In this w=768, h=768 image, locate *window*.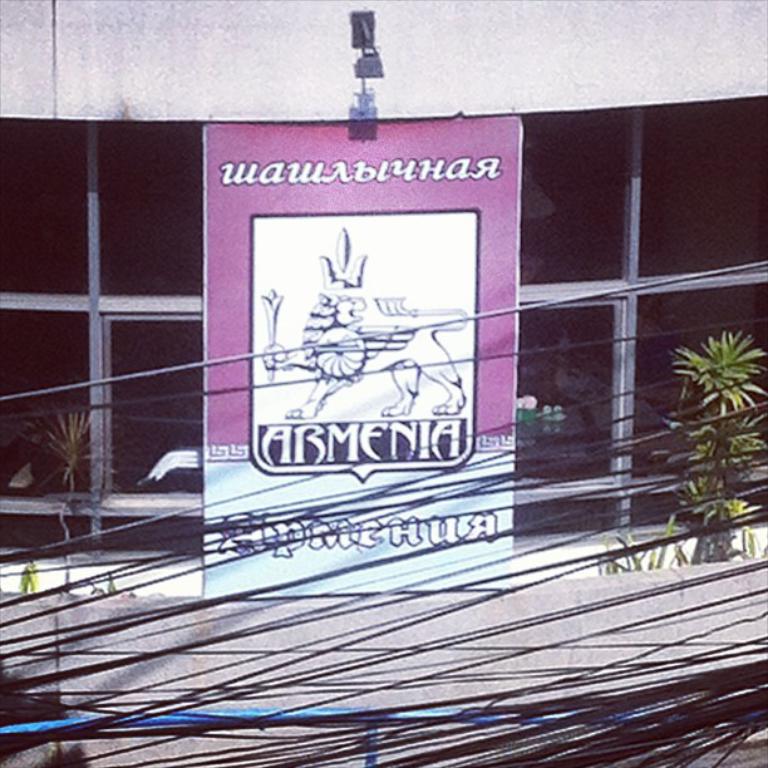
Bounding box: (left=20, top=110, right=253, bottom=523).
